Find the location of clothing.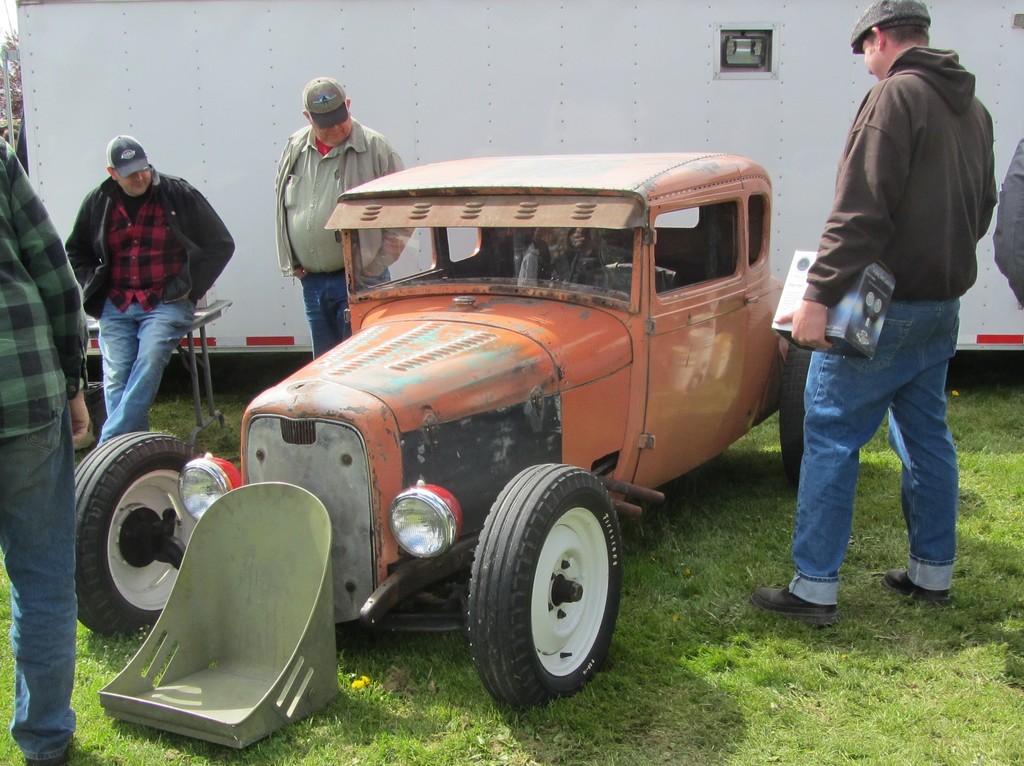
Location: pyautogui.locateOnScreen(988, 145, 1023, 276).
